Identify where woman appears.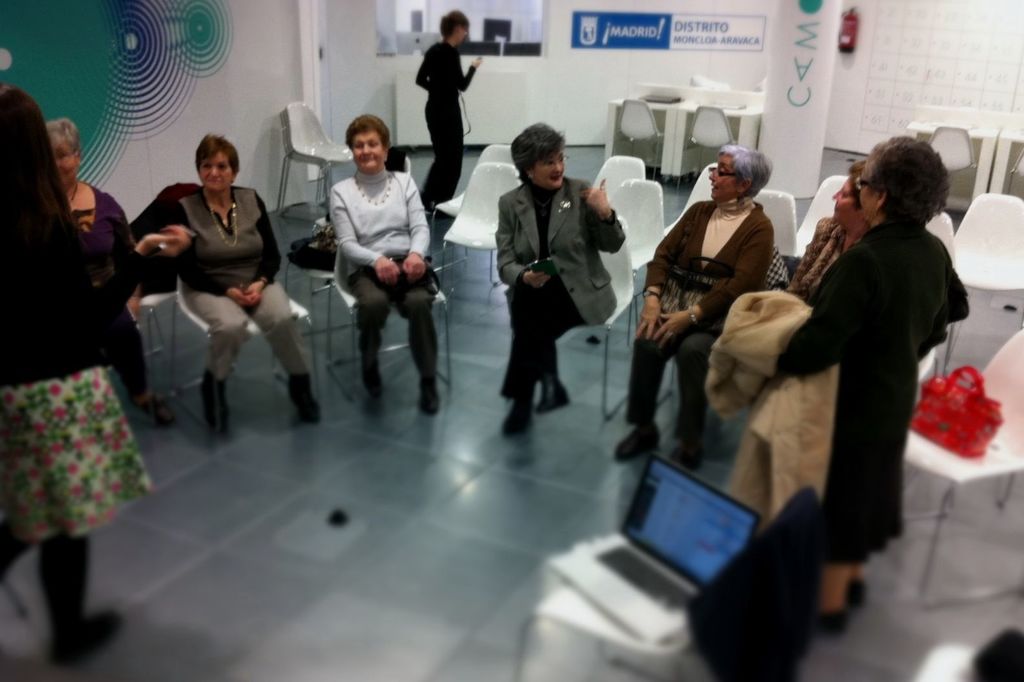
Appears at (x1=496, y1=114, x2=629, y2=436).
